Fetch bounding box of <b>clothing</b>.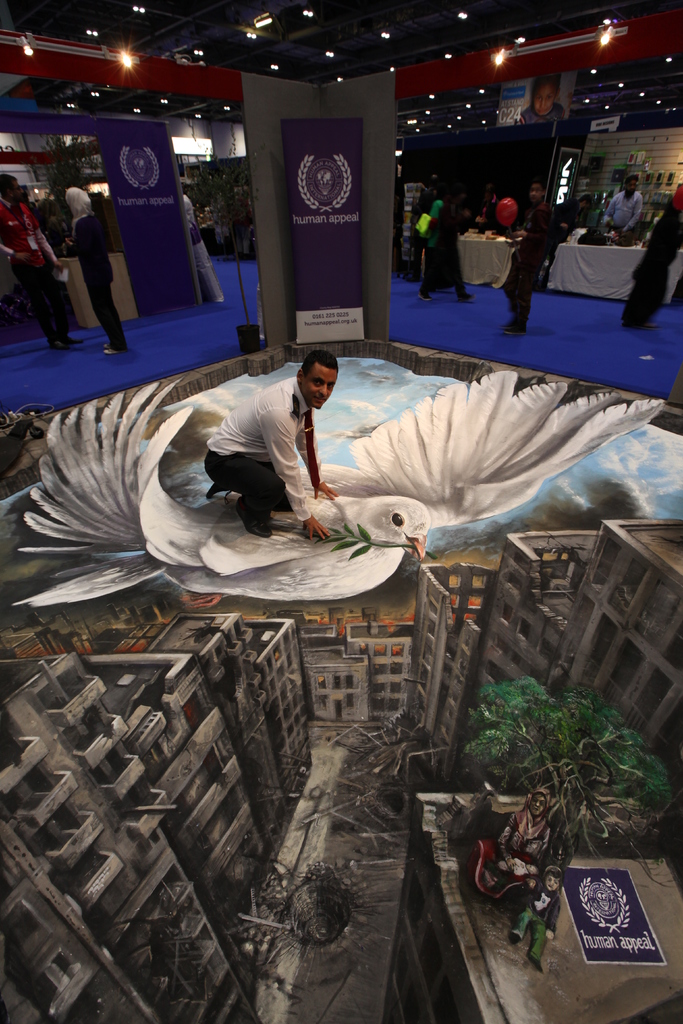
Bbox: bbox(0, 204, 77, 339).
